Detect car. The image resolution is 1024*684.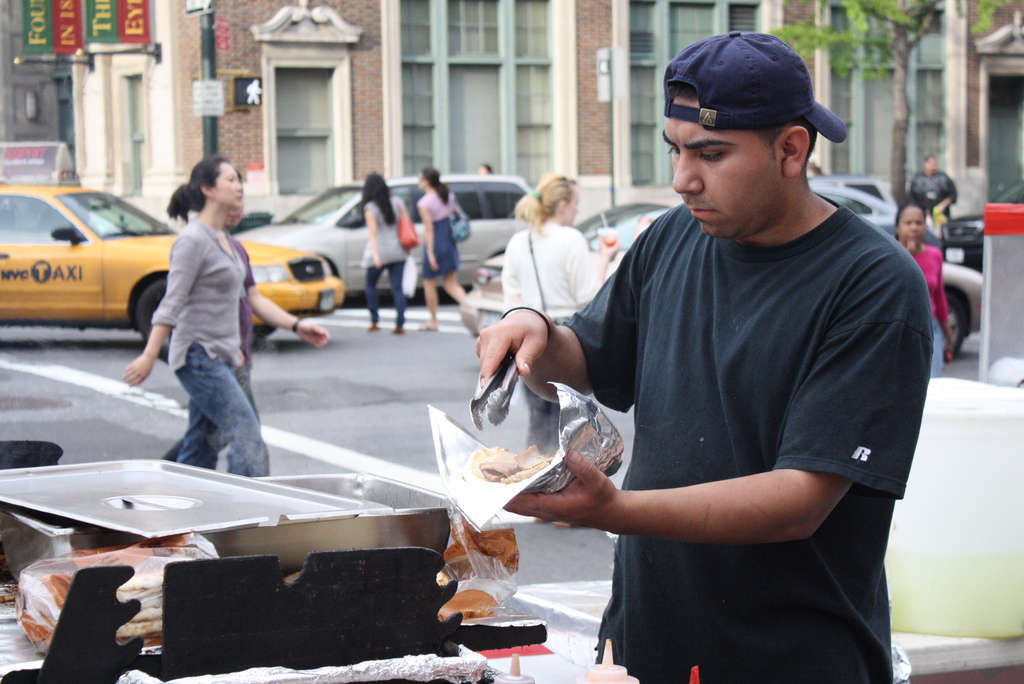
{"left": 941, "top": 258, "right": 983, "bottom": 347}.
